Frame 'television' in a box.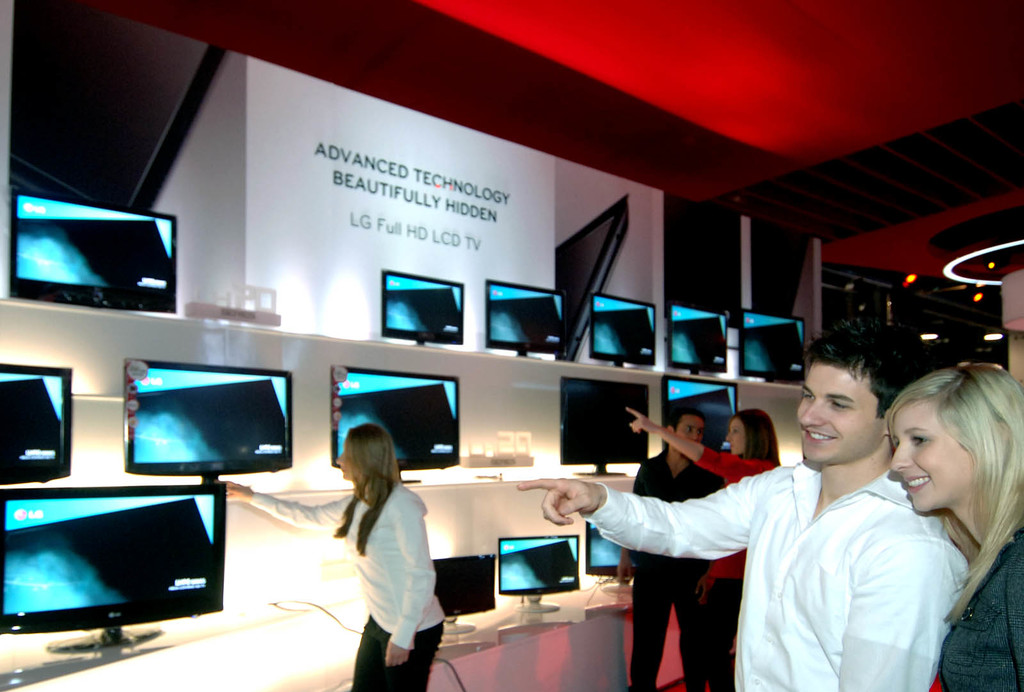
left=8, top=182, right=180, bottom=315.
